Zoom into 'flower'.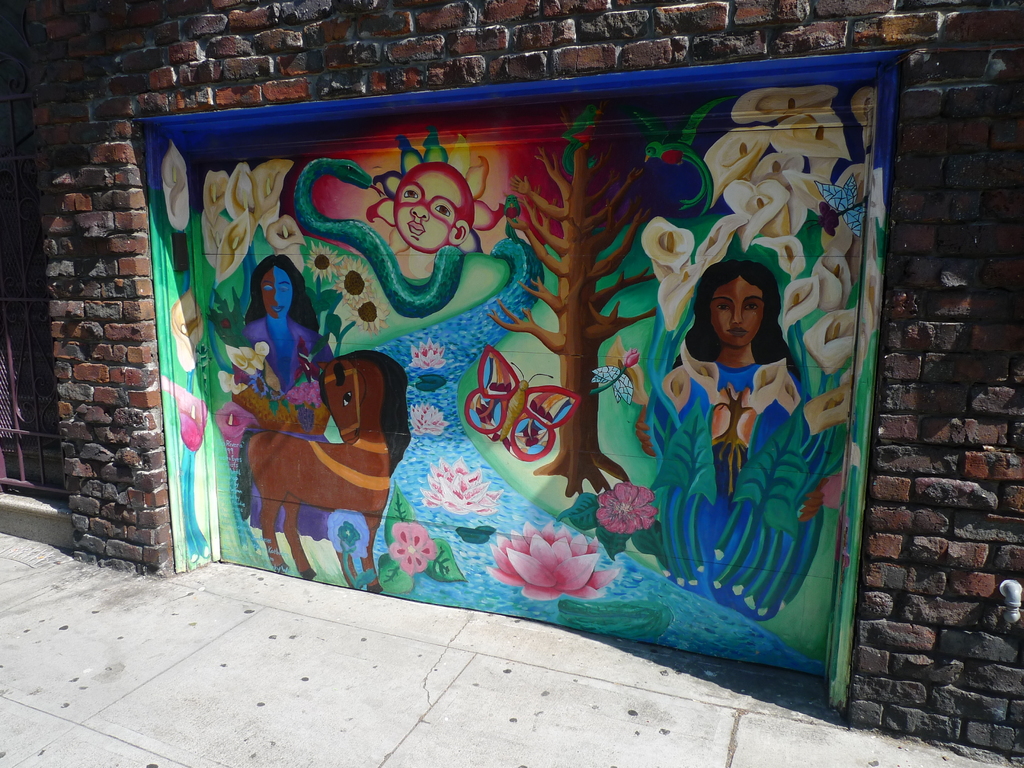
Zoom target: x1=599 y1=485 x2=660 y2=537.
